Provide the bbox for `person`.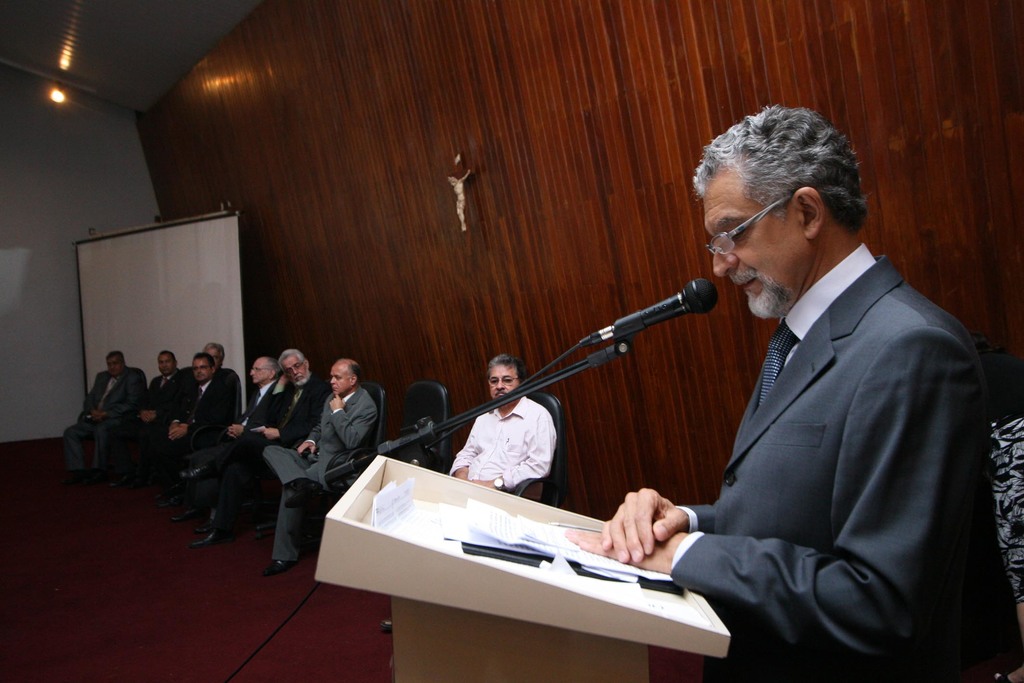
[145, 355, 235, 484].
